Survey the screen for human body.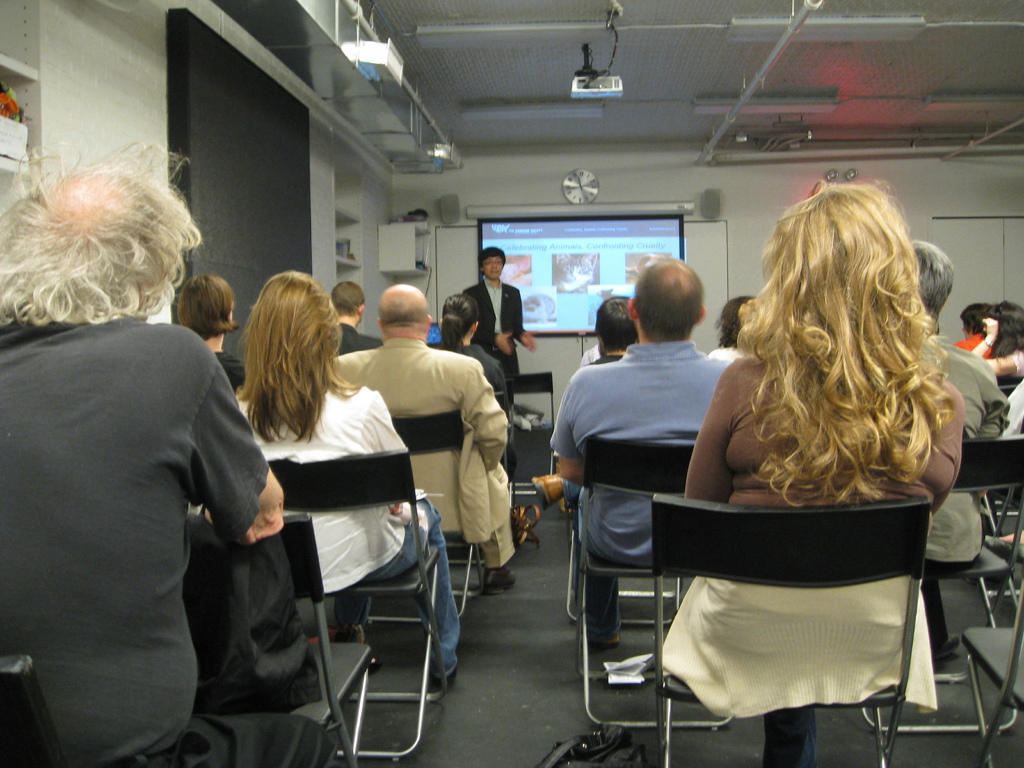
Survey found: crop(964, 316, 1023, 381).
